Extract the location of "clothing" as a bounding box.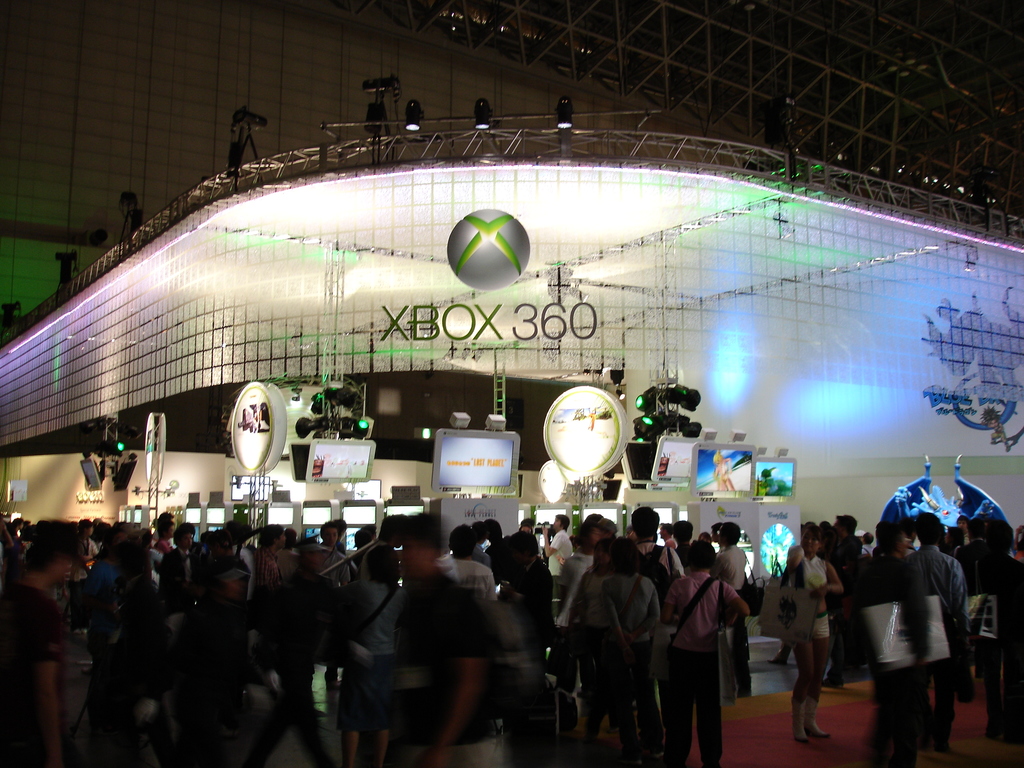
792,547,840,694.
